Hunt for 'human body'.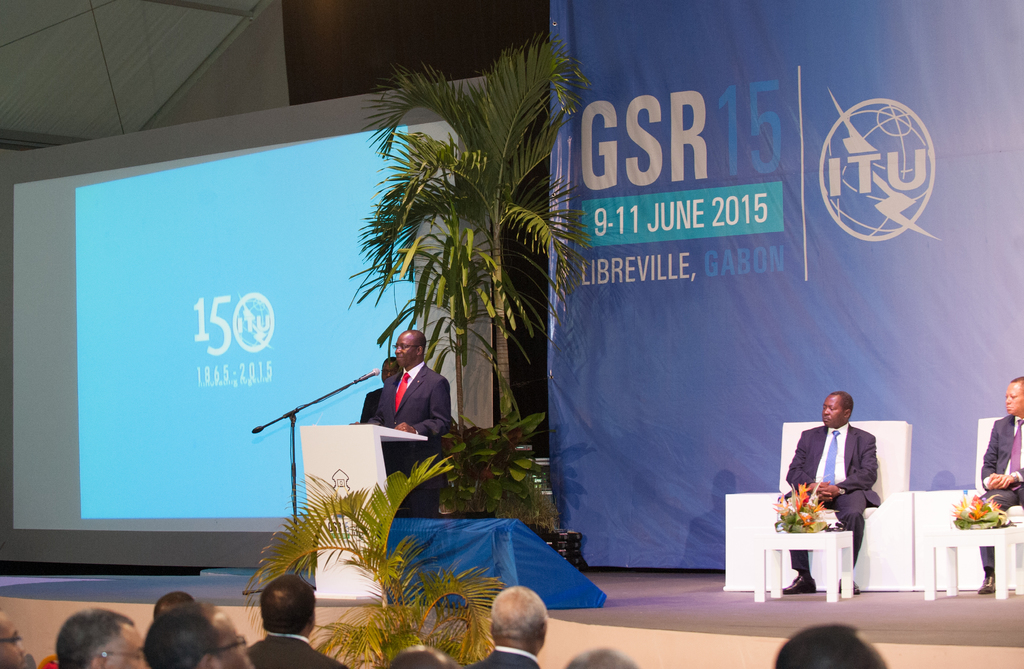
Hunted down at locate(362, 353, 397, 424).
